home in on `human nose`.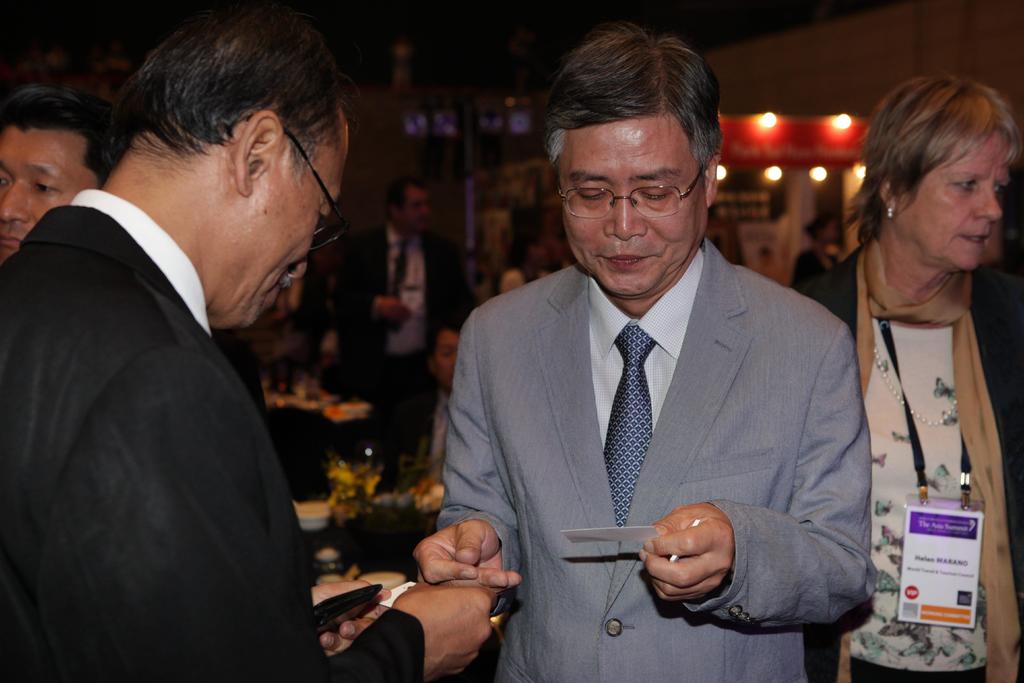
Homed in at Rect(285, 251, 312, 283).
